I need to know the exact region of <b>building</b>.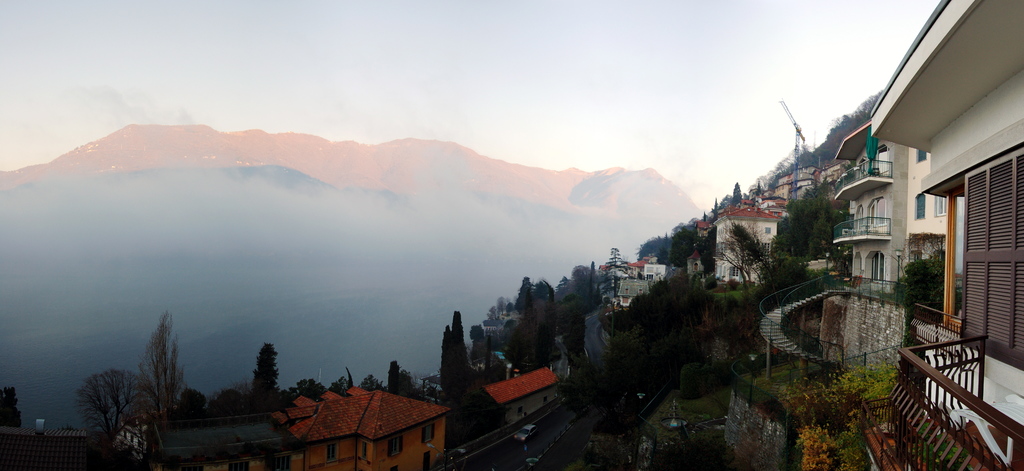
Region: (x1=869, y1=0, x2=1023, y2=470).
